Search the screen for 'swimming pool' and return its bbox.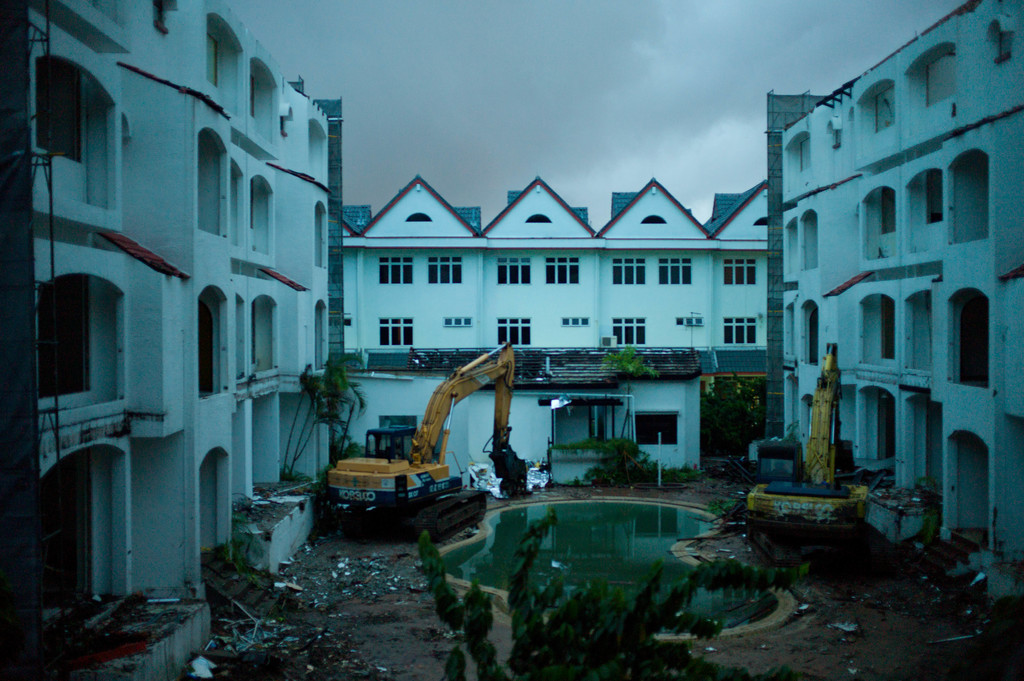
Found: {"left": 356, "top": 465, "right": 864, "bottom": 637}.
